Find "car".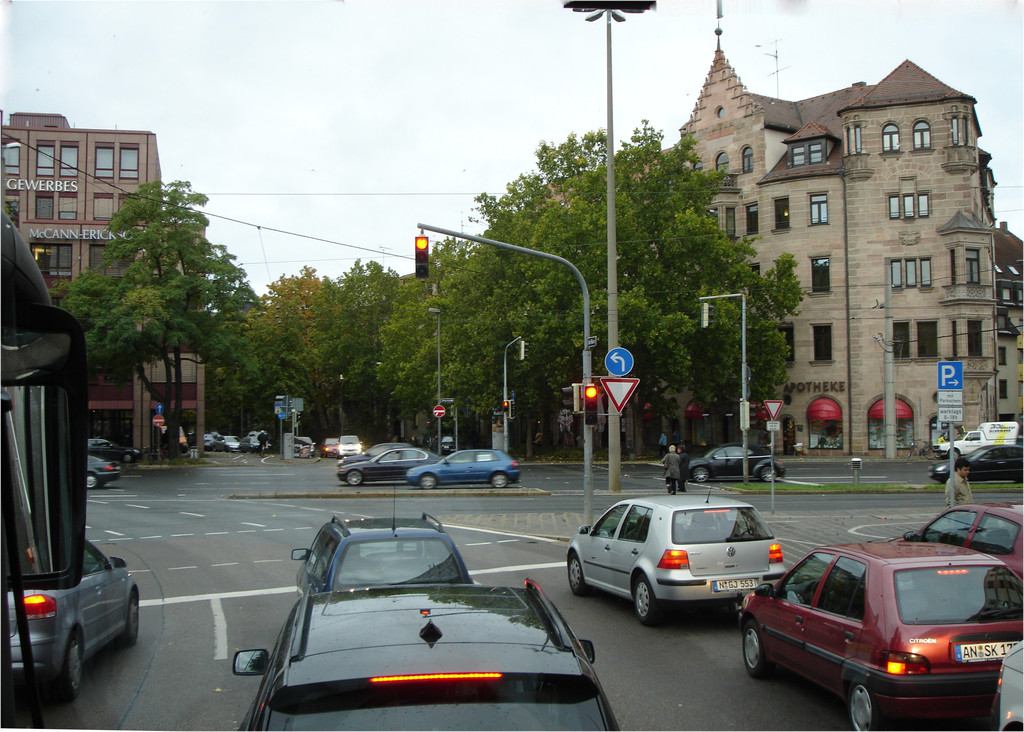
box=[335, 448, 447, 487].
